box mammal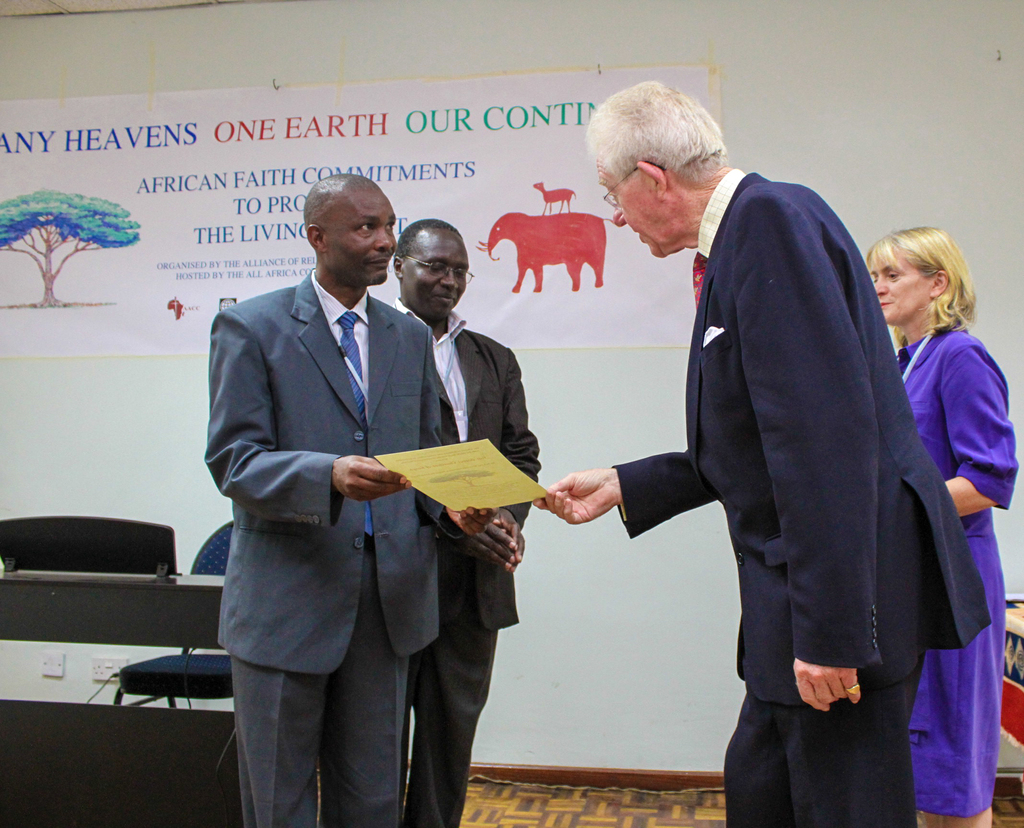
bbox=[530, 182, 577, 216]
